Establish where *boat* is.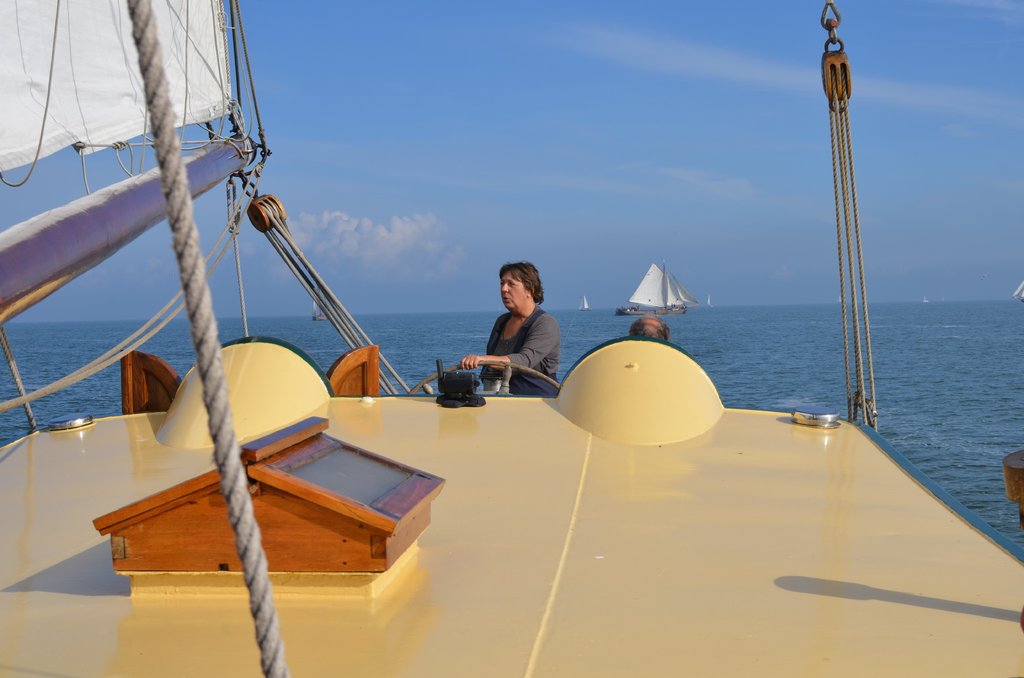
Established at 612 267 698 314.
